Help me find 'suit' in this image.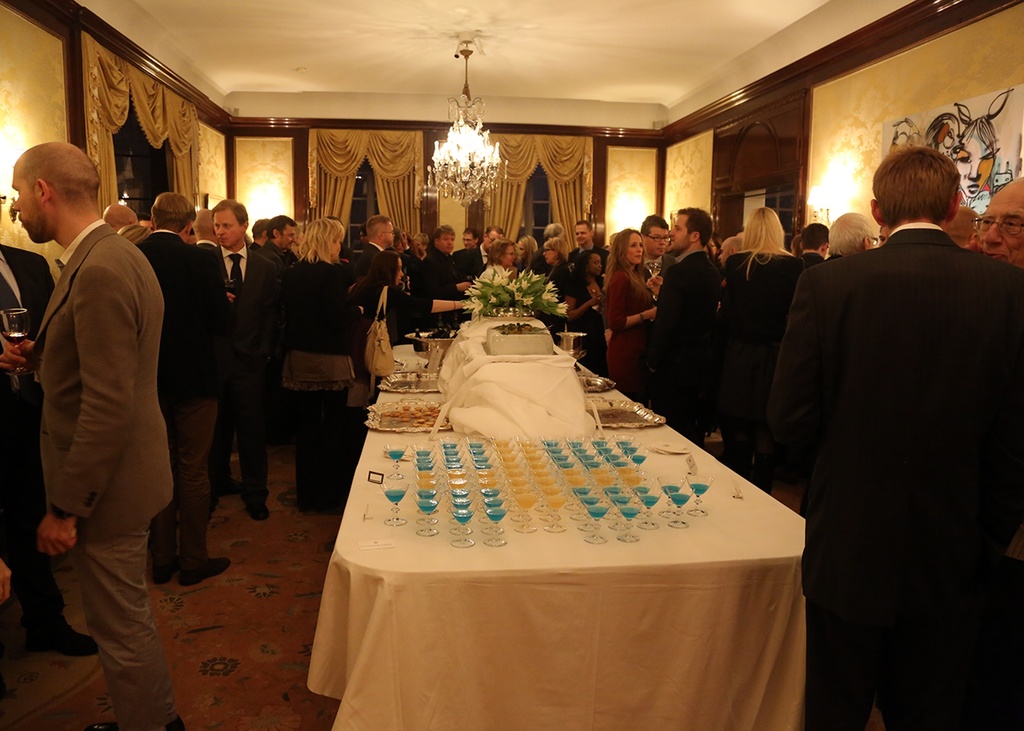
Found it: bbox(358, 241, 385, 271).
